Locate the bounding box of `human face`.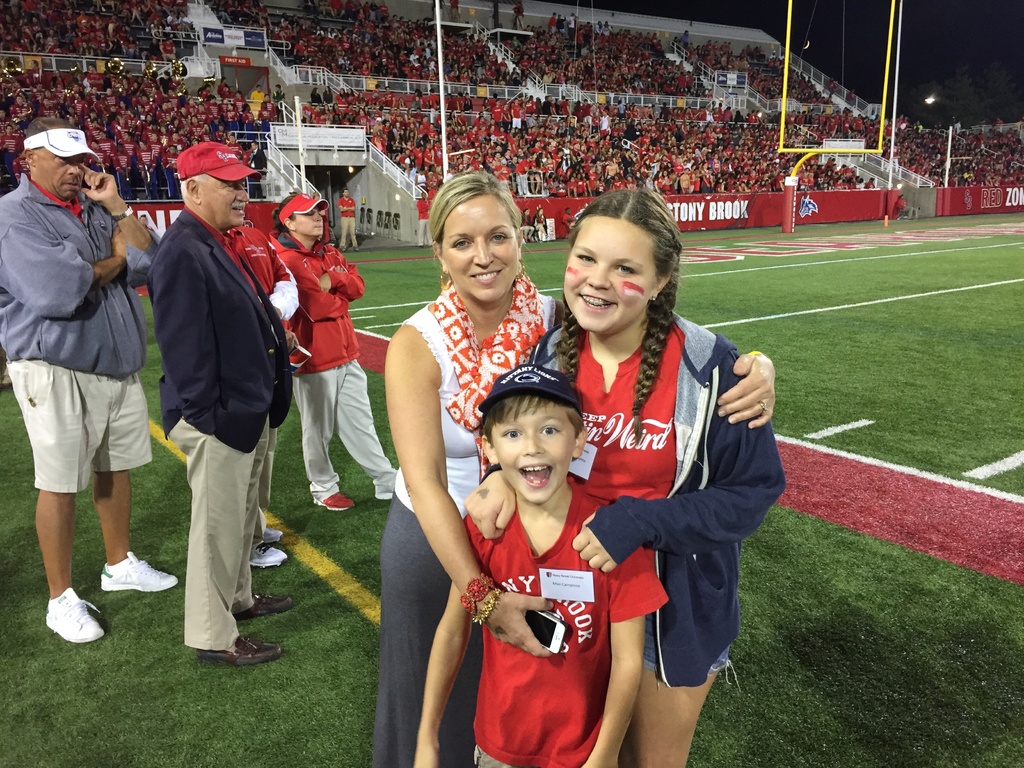
Bounding box: x1=294, y1=209, x2=325, y2=238.
